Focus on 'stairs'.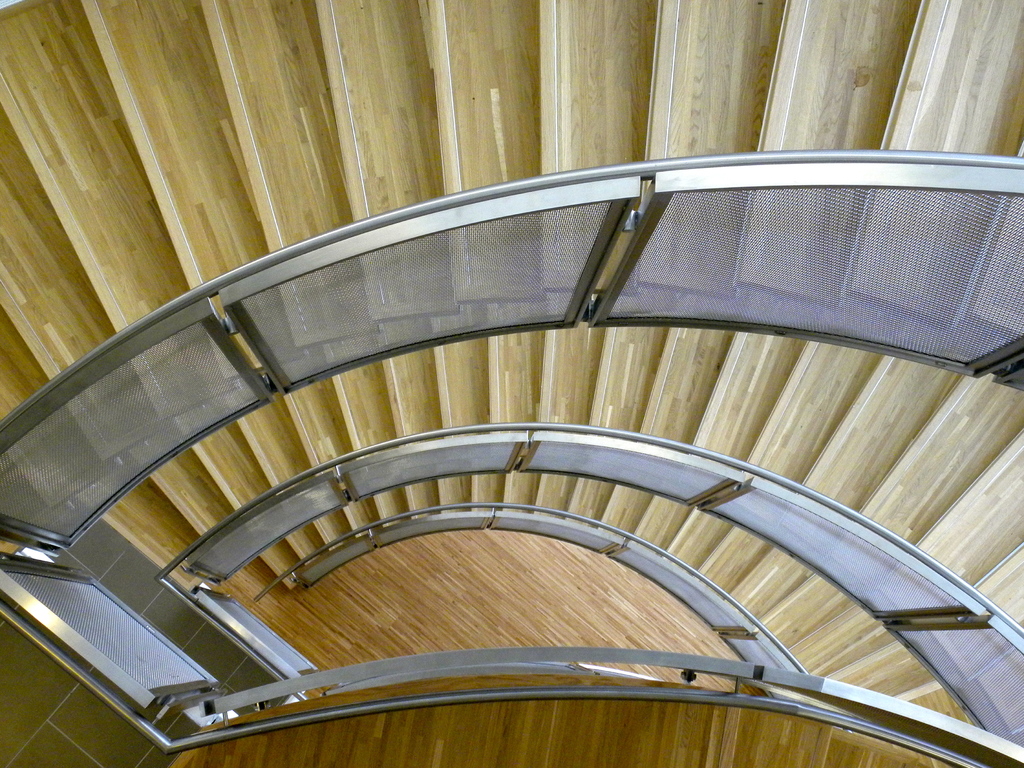
Focused at region(0, 0, 1023, 728).
